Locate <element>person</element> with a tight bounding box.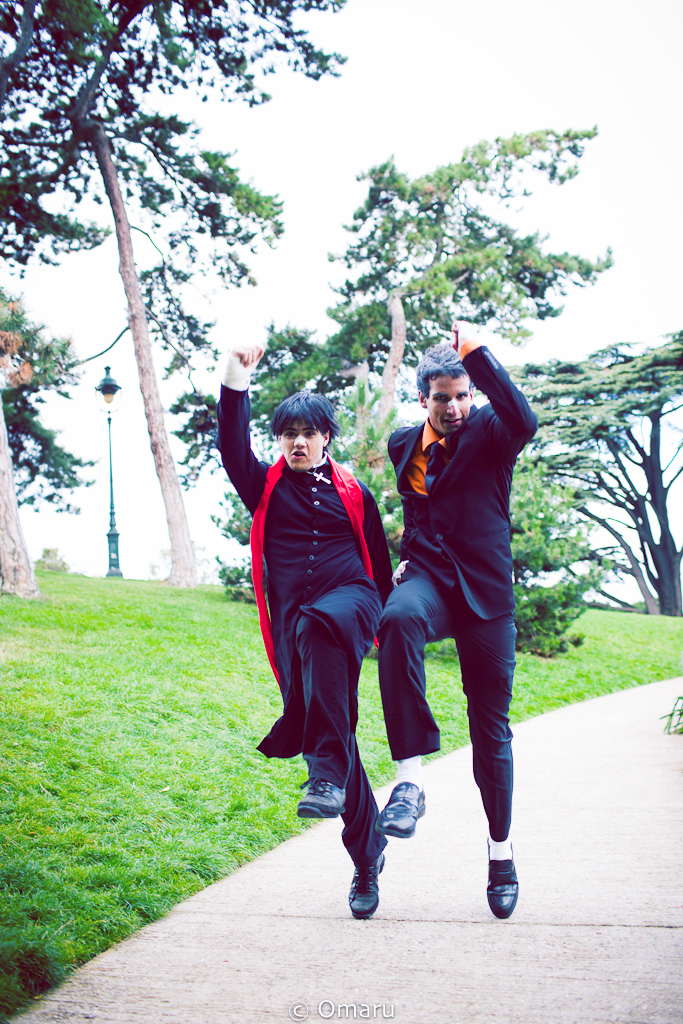
<box>372,320,540,922</box>.
